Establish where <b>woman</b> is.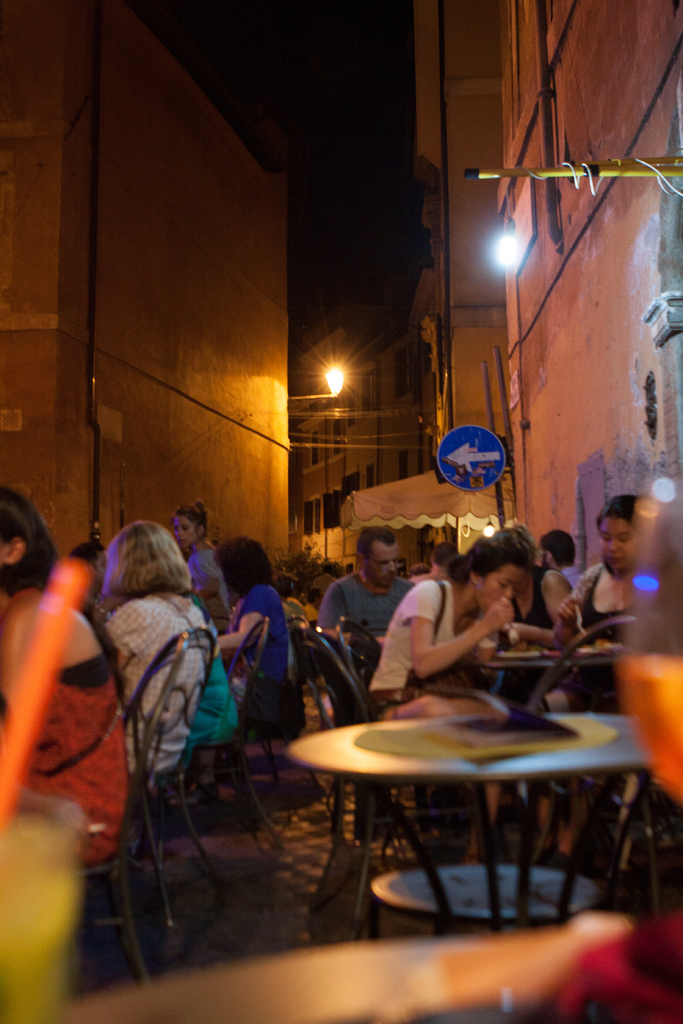
Established at bbox=(0, 499, 124, 886).
